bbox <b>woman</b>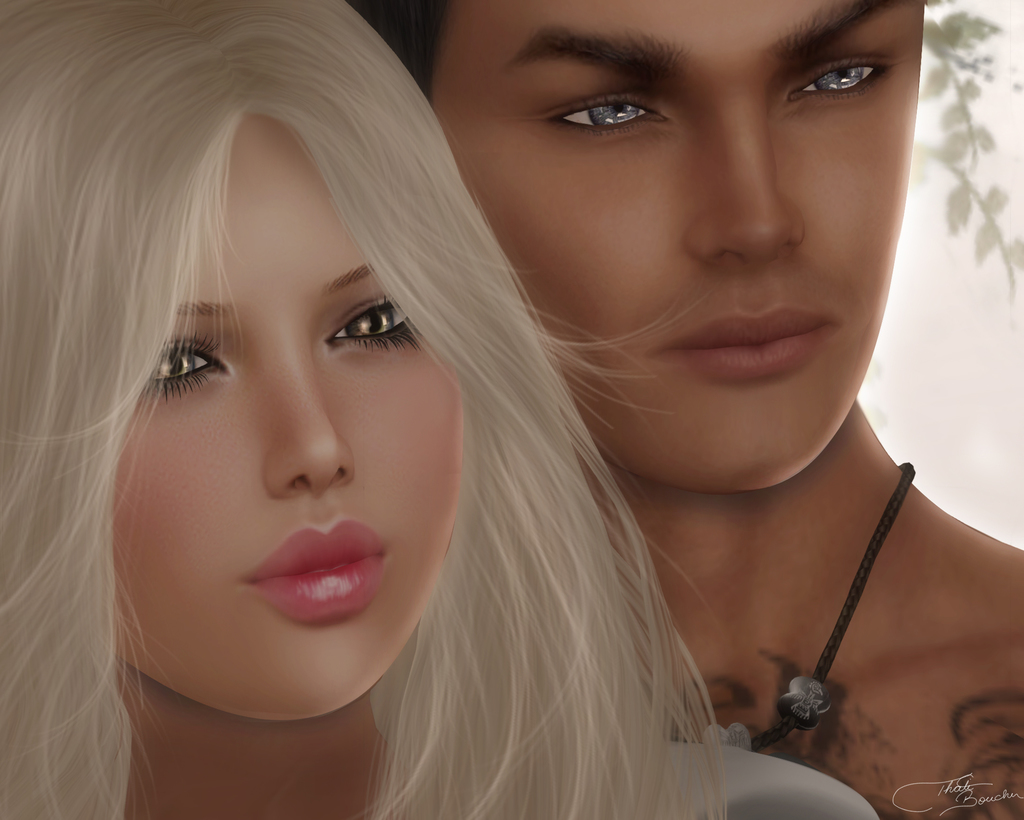
<bbox>0, 0, 885, 819</bbox>
